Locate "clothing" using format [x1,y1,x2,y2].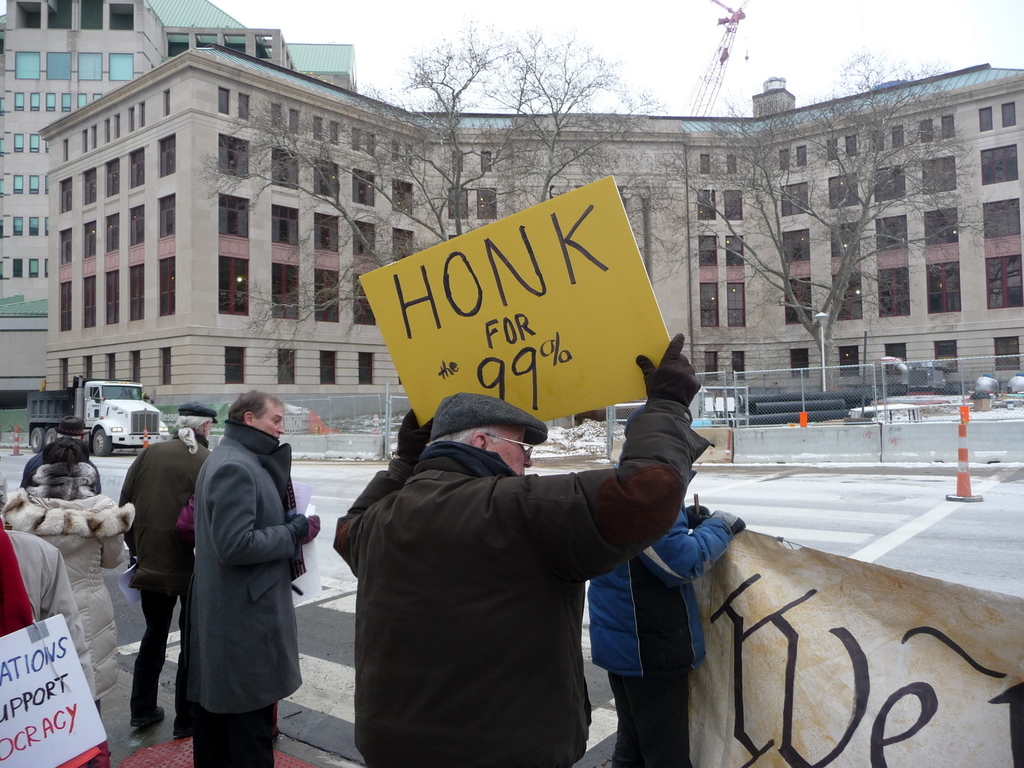
[17,453,102,492].
